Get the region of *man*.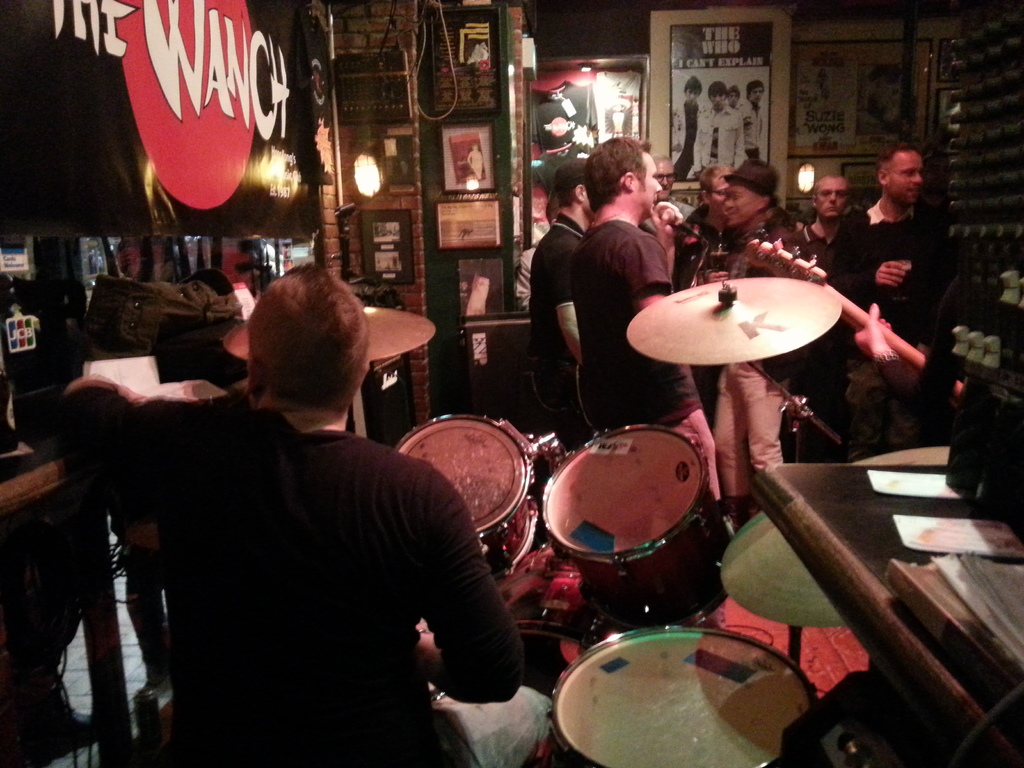
x1=847, y1=138, x2=948, y2=344.
